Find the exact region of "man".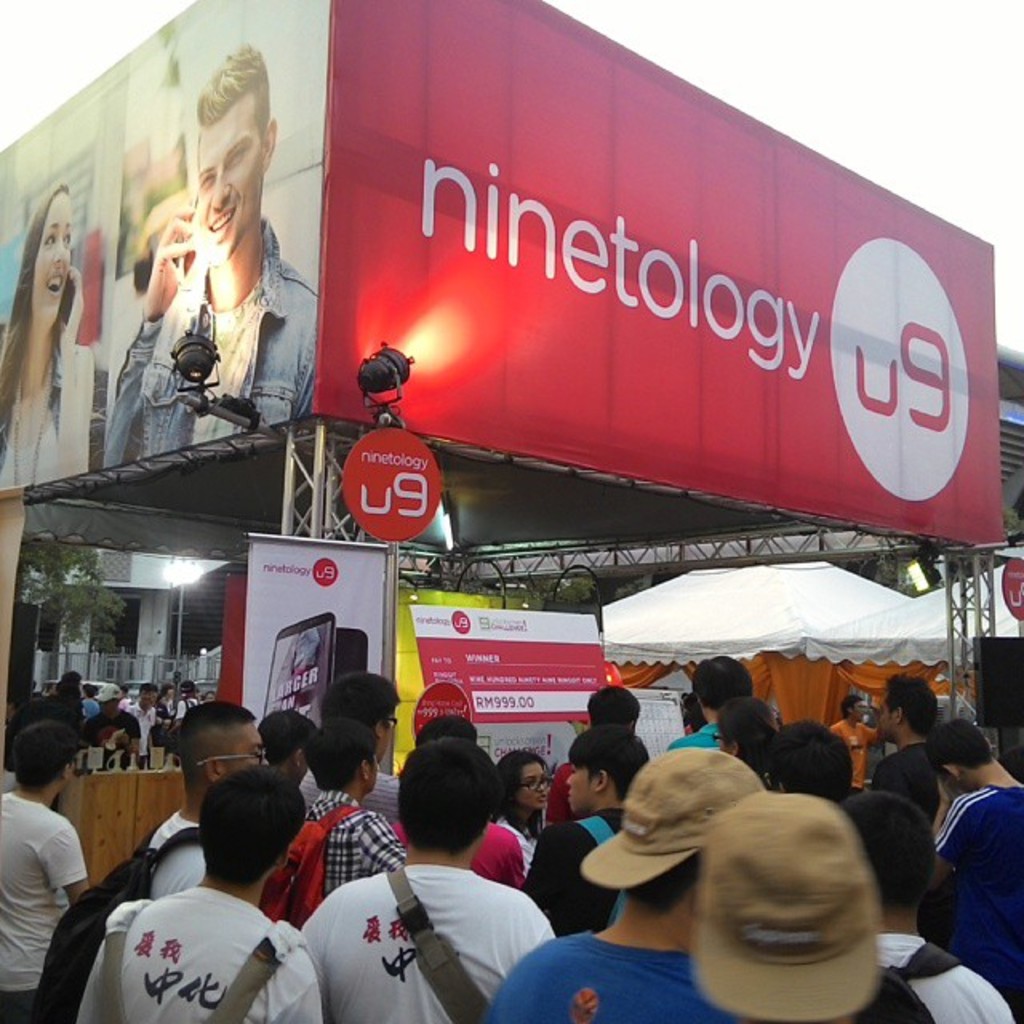
Exact region: [x1=525, y1=725, x2=643, y2=936].
